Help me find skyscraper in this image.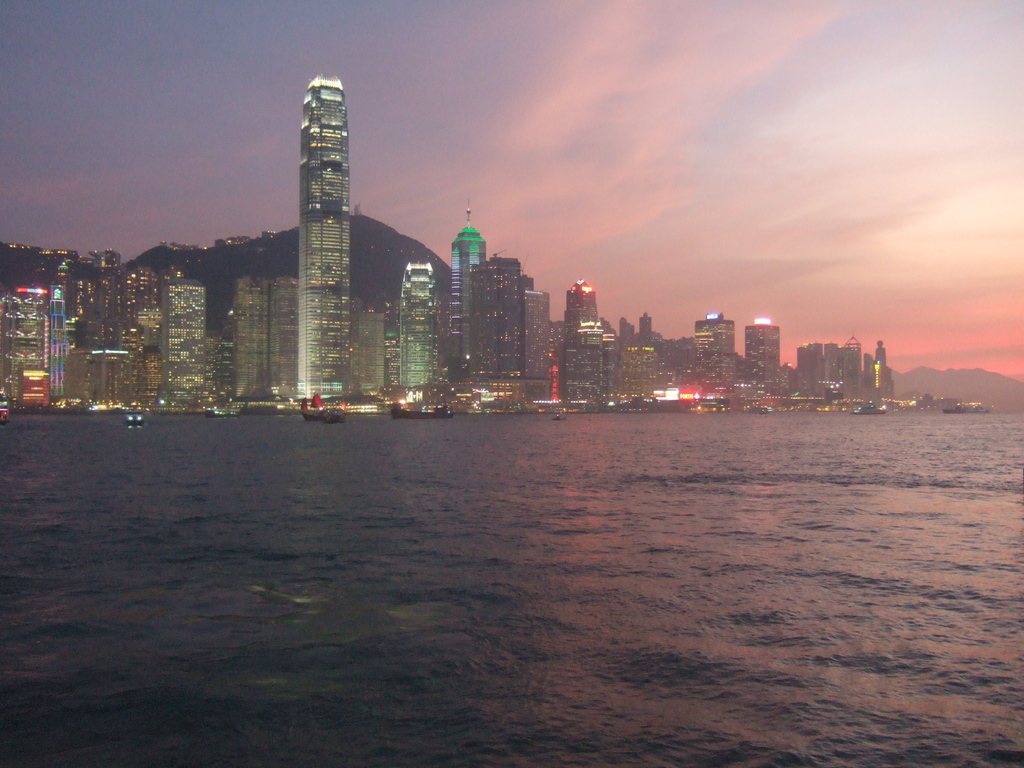
Found it: bbox(399, 263, 435, 388).
